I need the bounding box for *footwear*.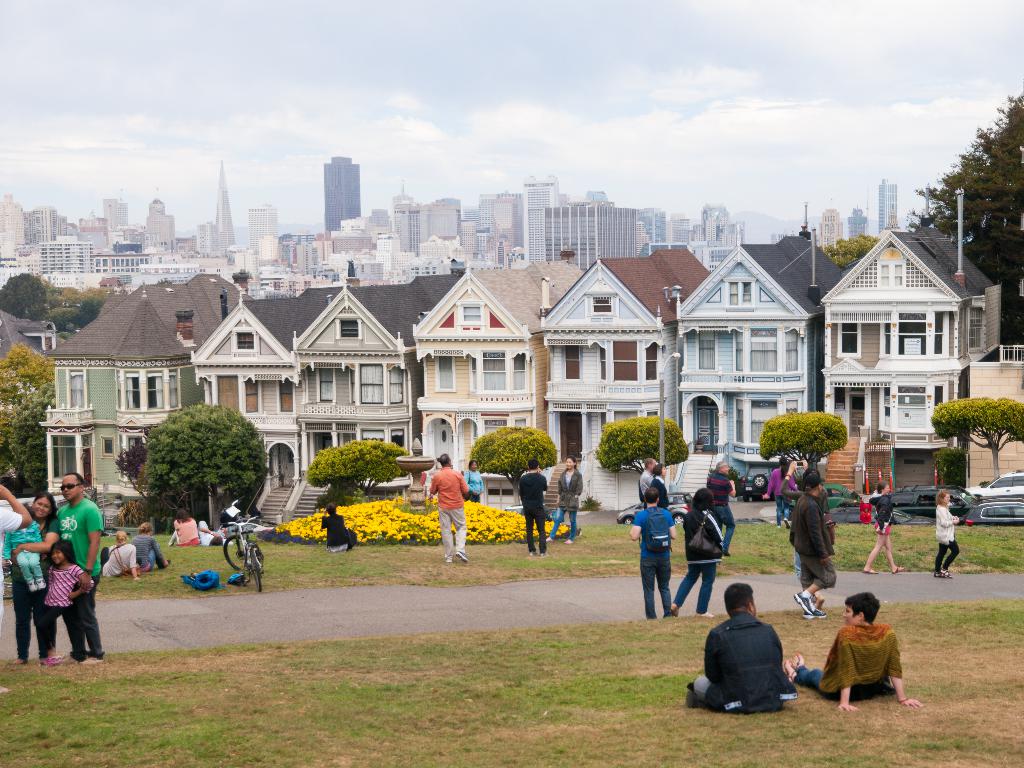
Here it is: [left=454, top=549, right=468, bottom=564].
